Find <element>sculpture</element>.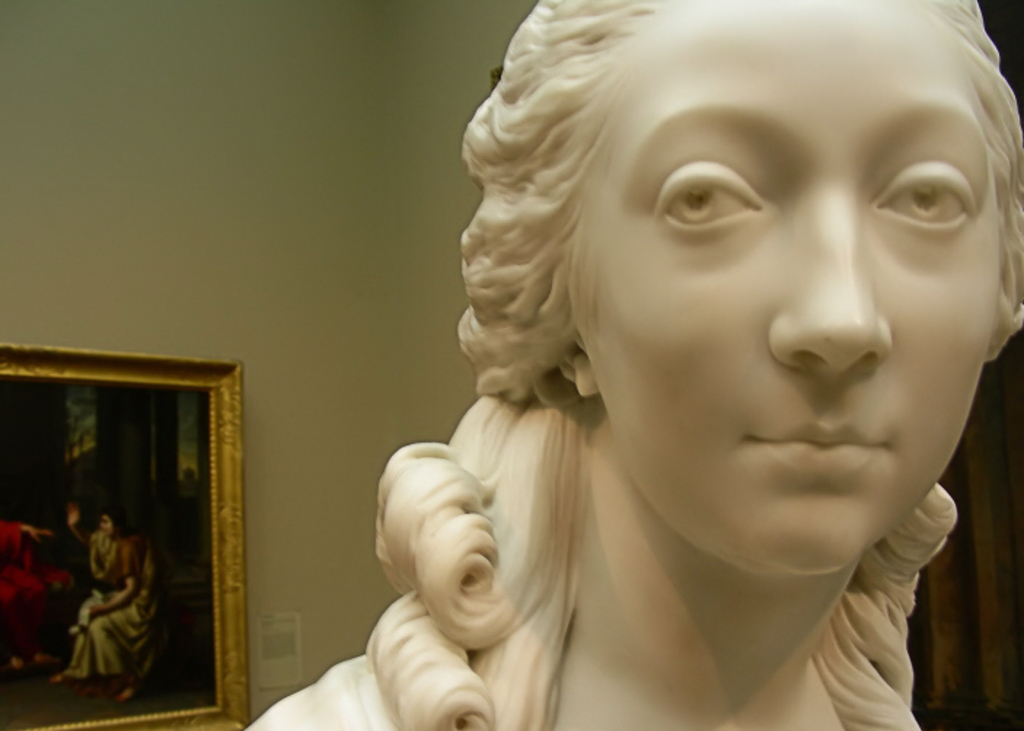
bbox=[195, 0, 1004, 730].
